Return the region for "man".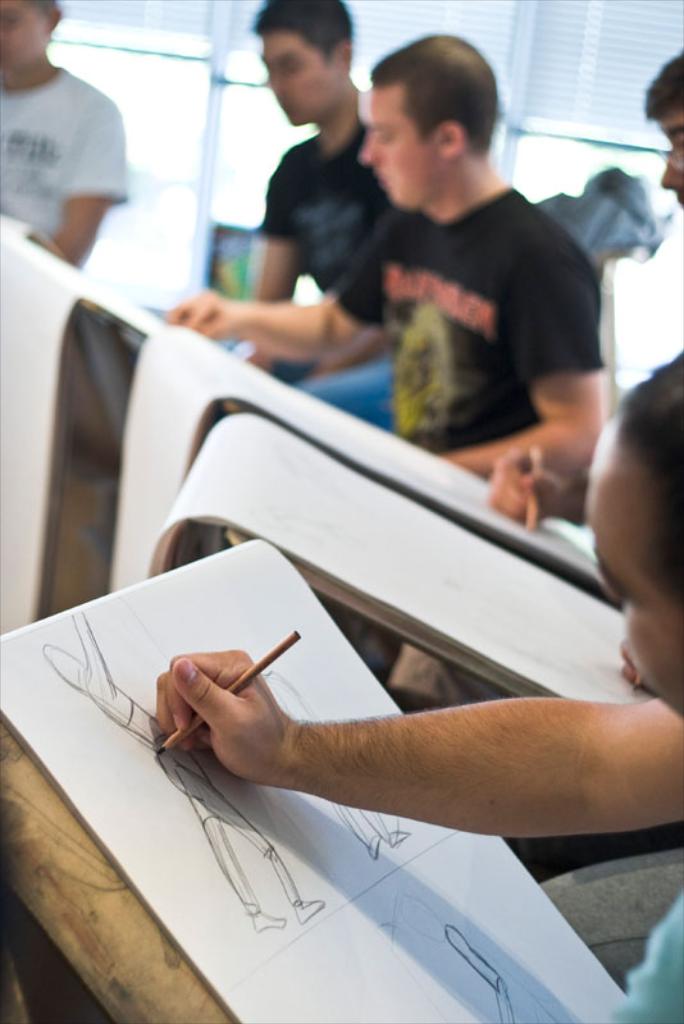
box(634, 47, 683, 215).
